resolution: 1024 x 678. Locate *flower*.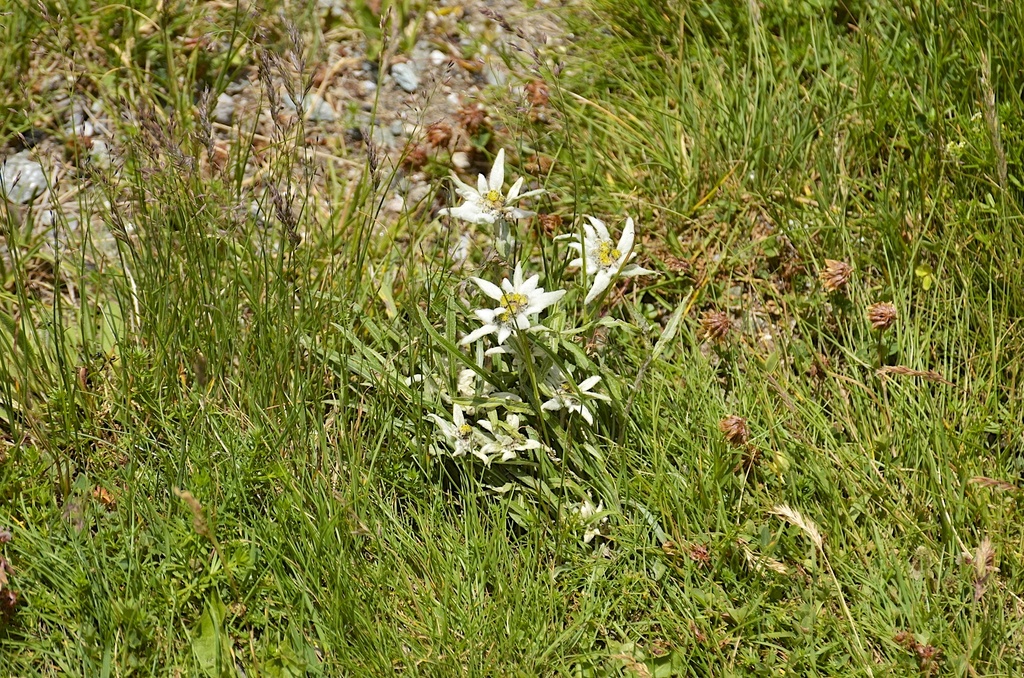
rect(481, 260, 563, 340).
